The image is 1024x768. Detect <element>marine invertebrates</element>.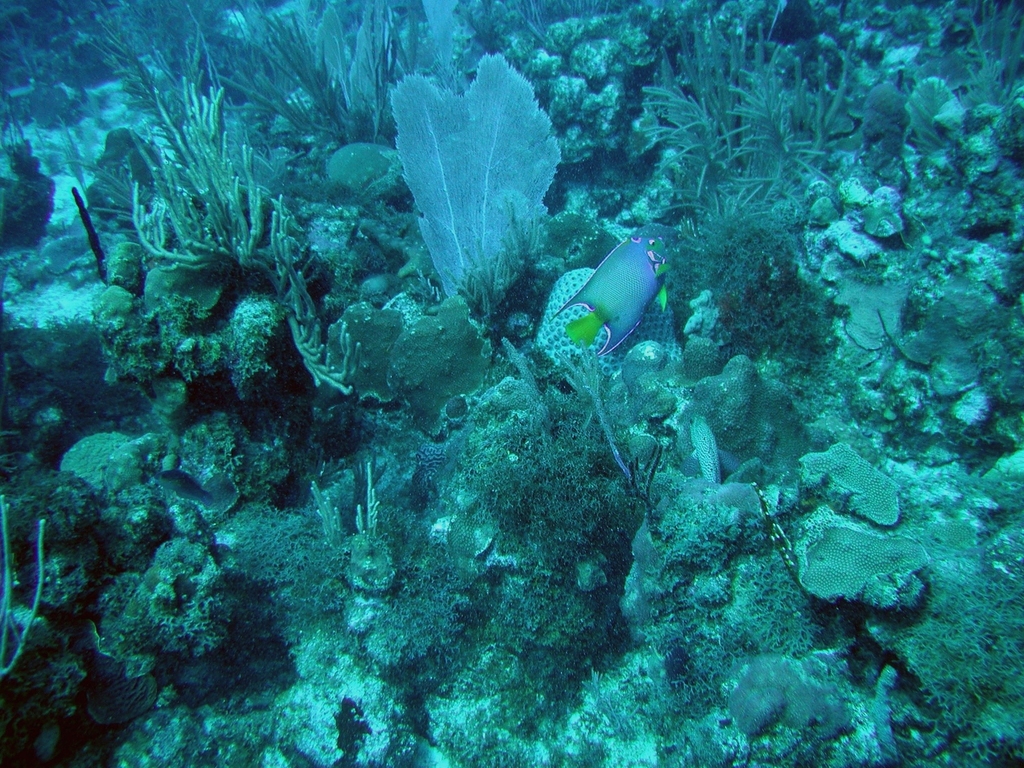
Detection: box=[552, 221, 686, 356].
